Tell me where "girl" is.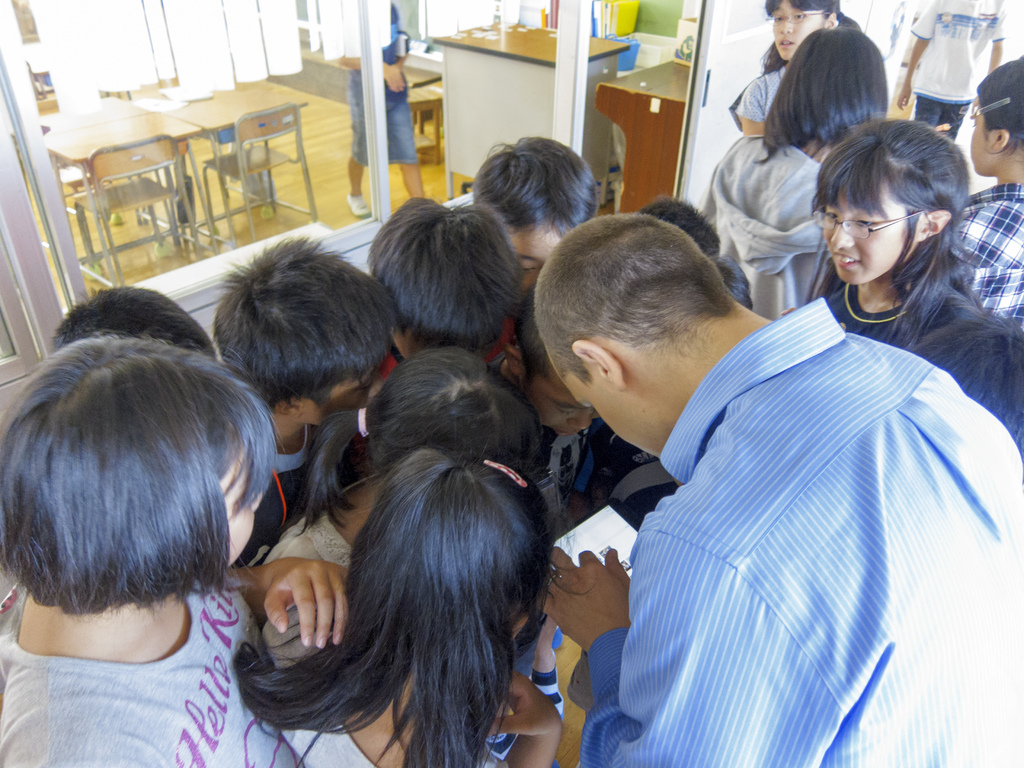
"girl" is at 239,446,557,767.
